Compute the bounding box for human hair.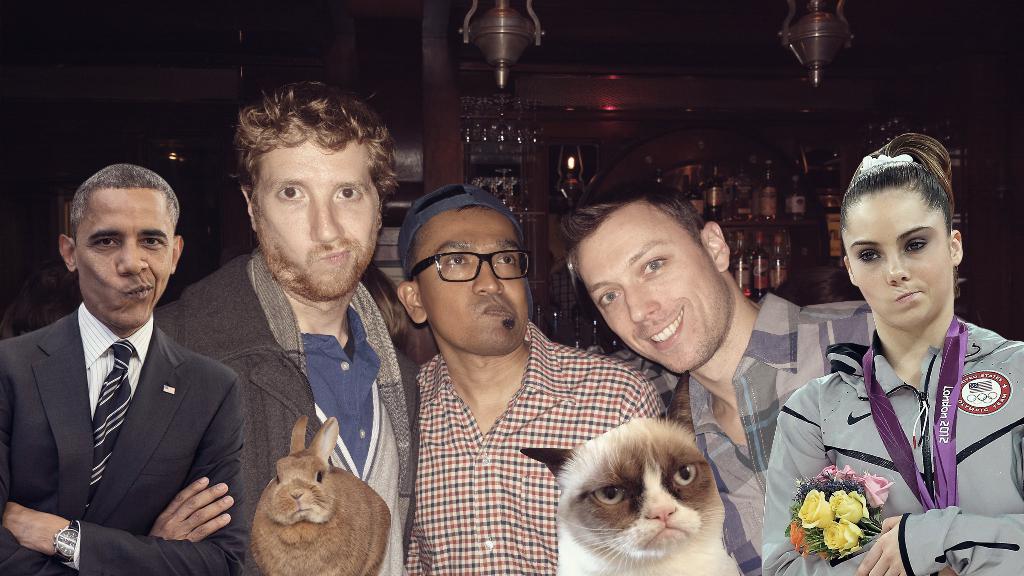
<bbox>557, 199, 710, 269</bbox>.
